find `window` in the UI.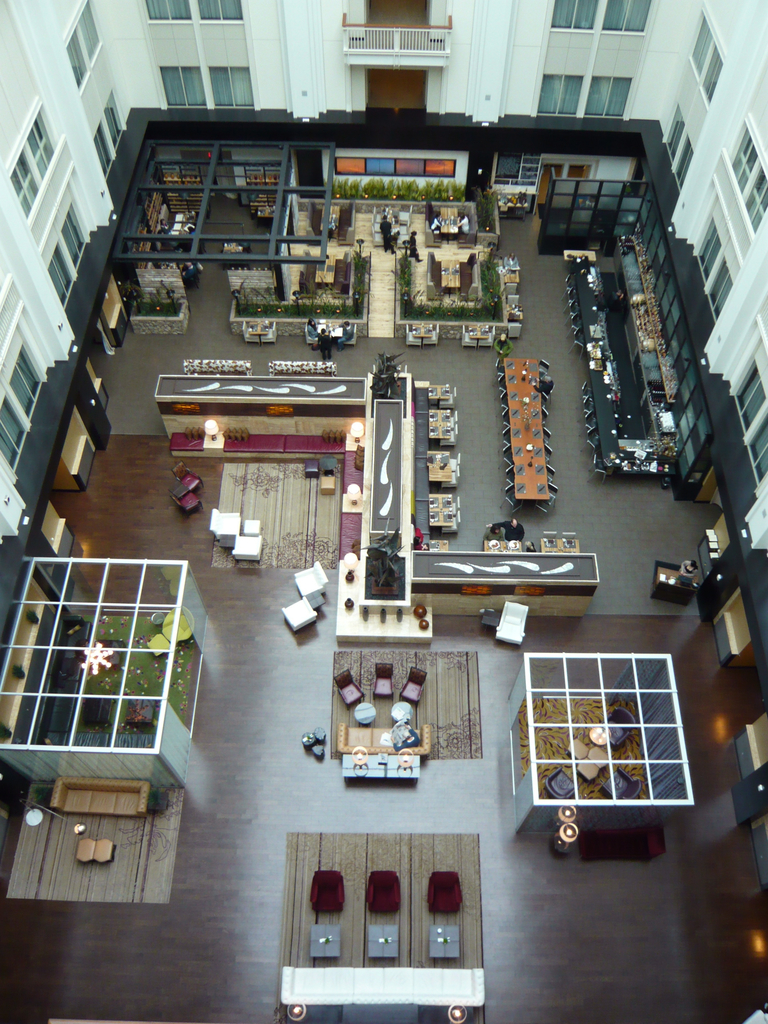
UI element at pyautogui.locateOnScreen(46, 239, 74, 301).
